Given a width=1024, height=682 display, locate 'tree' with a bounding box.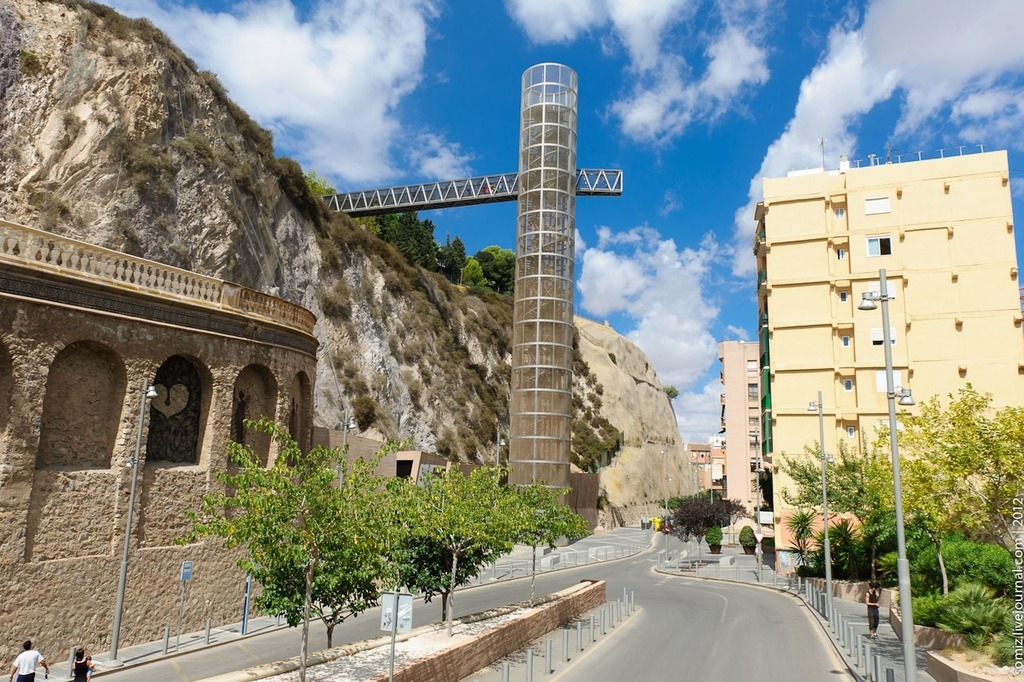
Located: <region>458, 254, 487, 294</region>.
